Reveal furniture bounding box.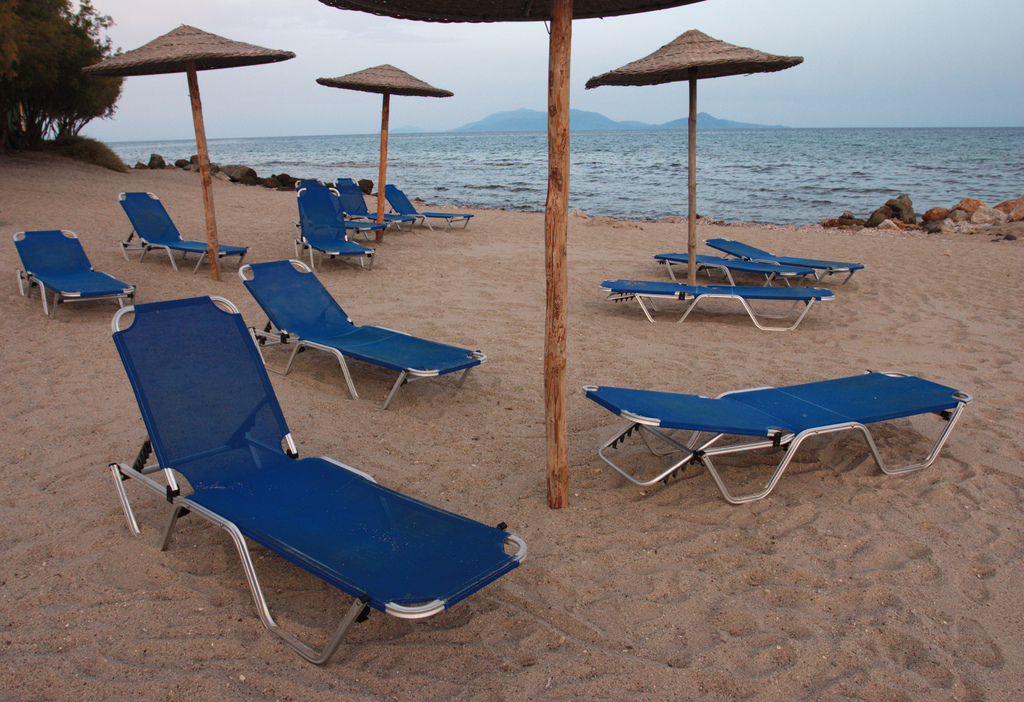
Revealed: x1=380 y1=187 x2=476 y2=227.
